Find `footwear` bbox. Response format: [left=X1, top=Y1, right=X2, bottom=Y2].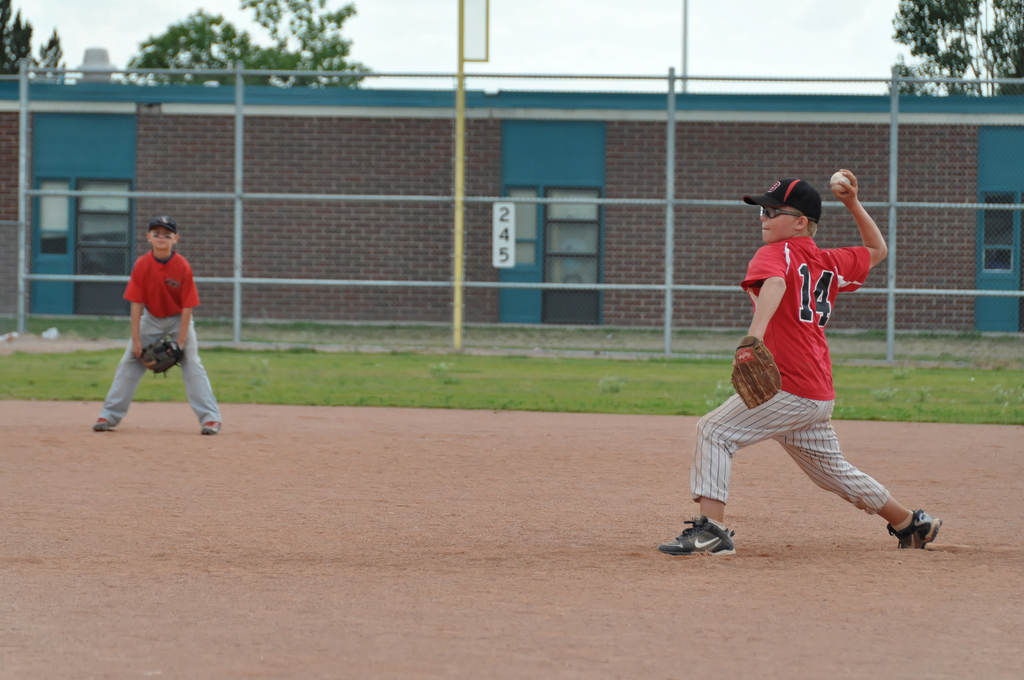
[left=93, top=418, right=118, bottom=435].
